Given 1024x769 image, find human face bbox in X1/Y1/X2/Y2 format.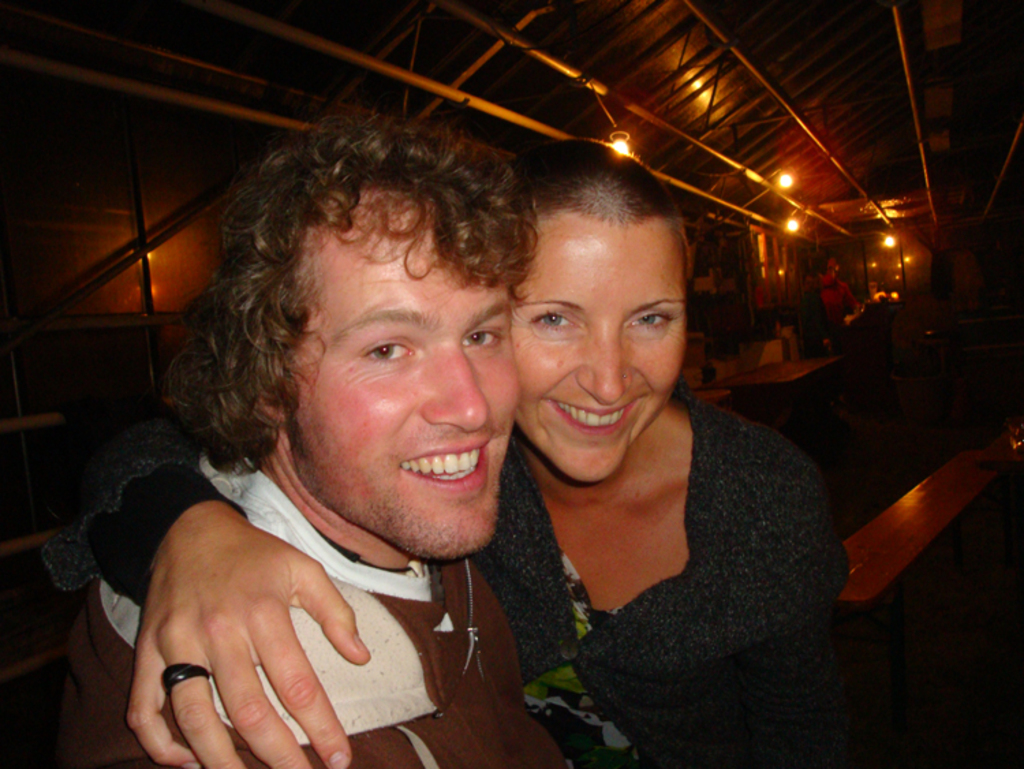
294/234/519/556.
